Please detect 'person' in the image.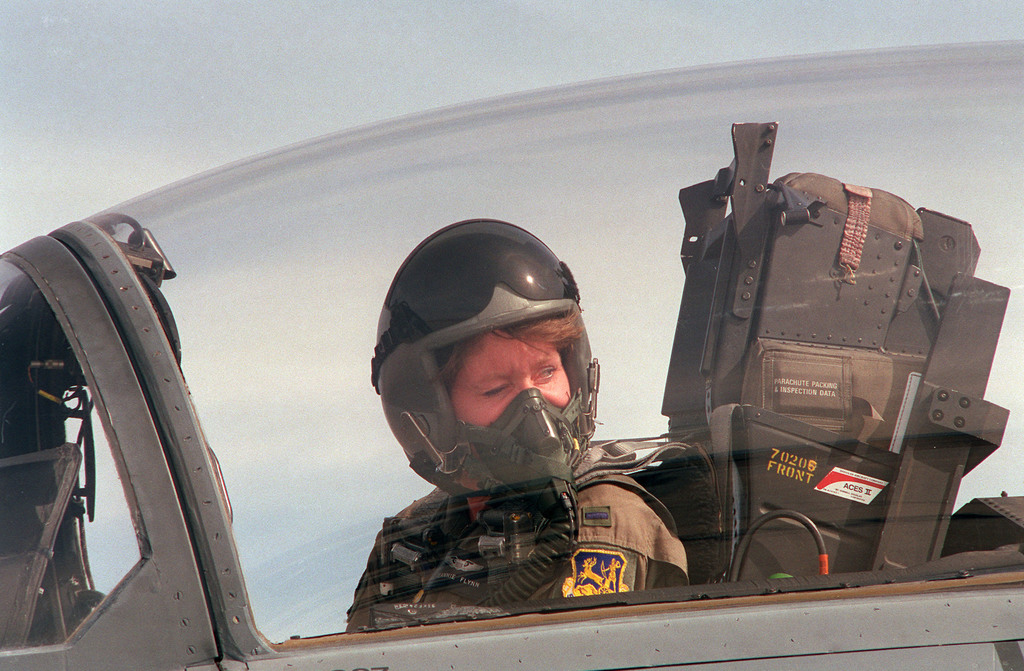
l=341, t=242, r=694, b=622.
